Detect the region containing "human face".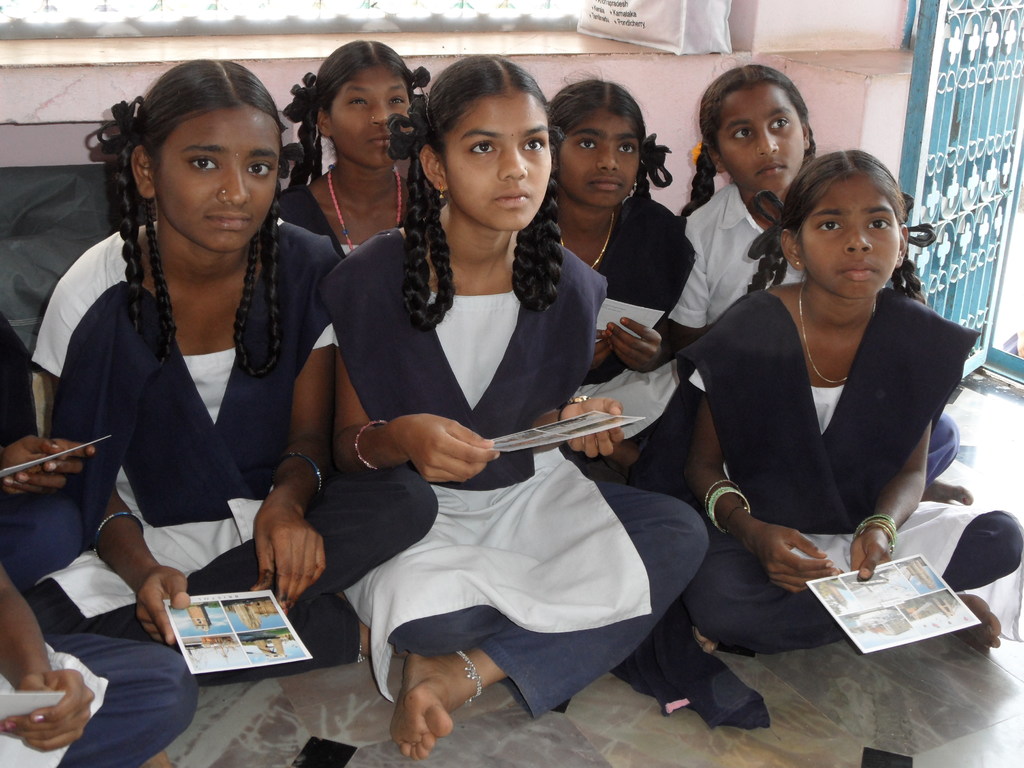
left=796, top=172, right=891, bottom=304.
